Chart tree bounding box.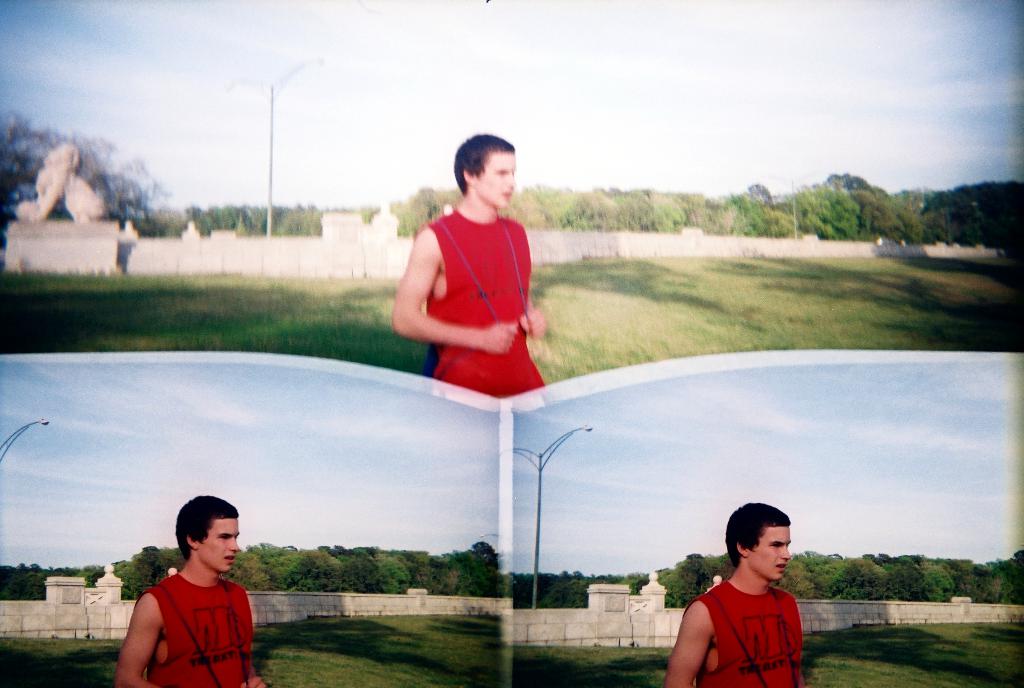
Charted: bbox=[772, 546, 817, 598].
